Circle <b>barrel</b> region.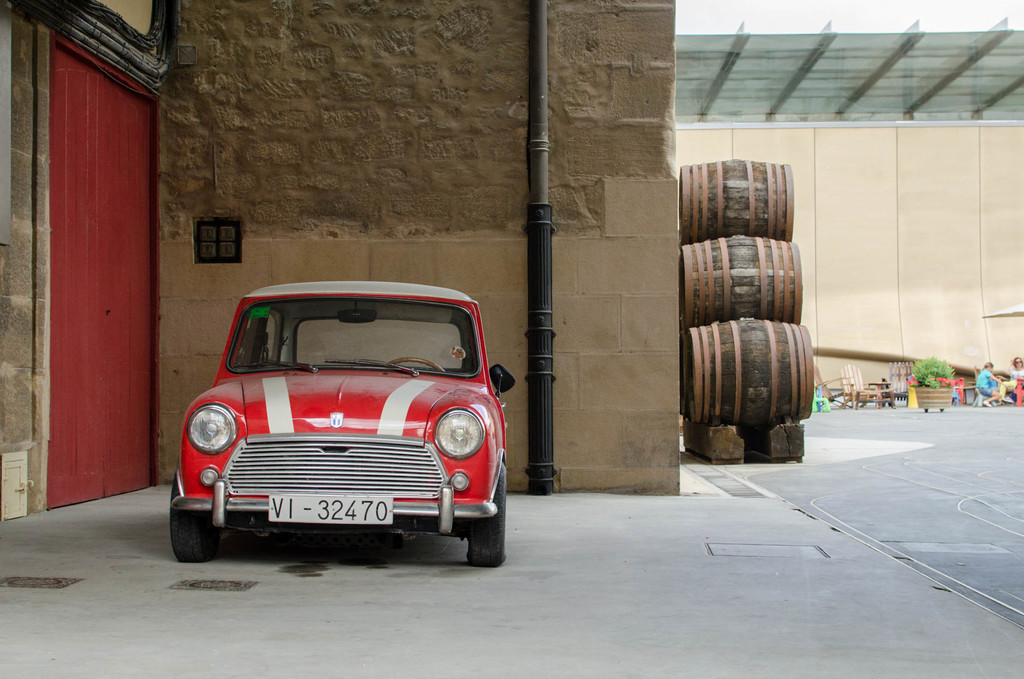
Region: bbox=[684, 237, 803, 318].
